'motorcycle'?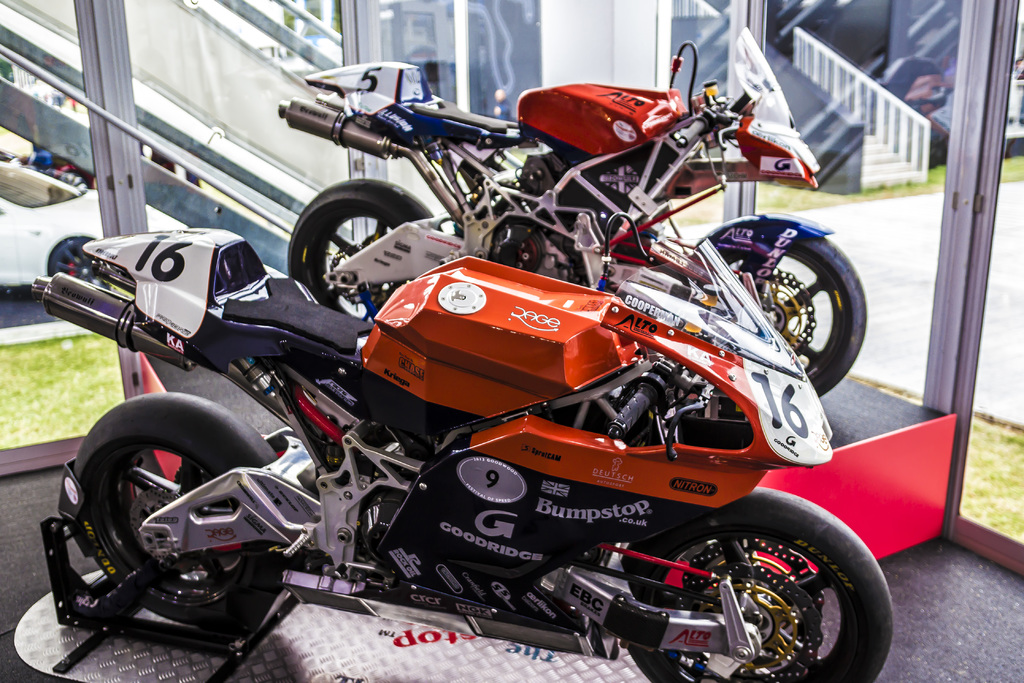
select_region(279, 28, 865, 418)
